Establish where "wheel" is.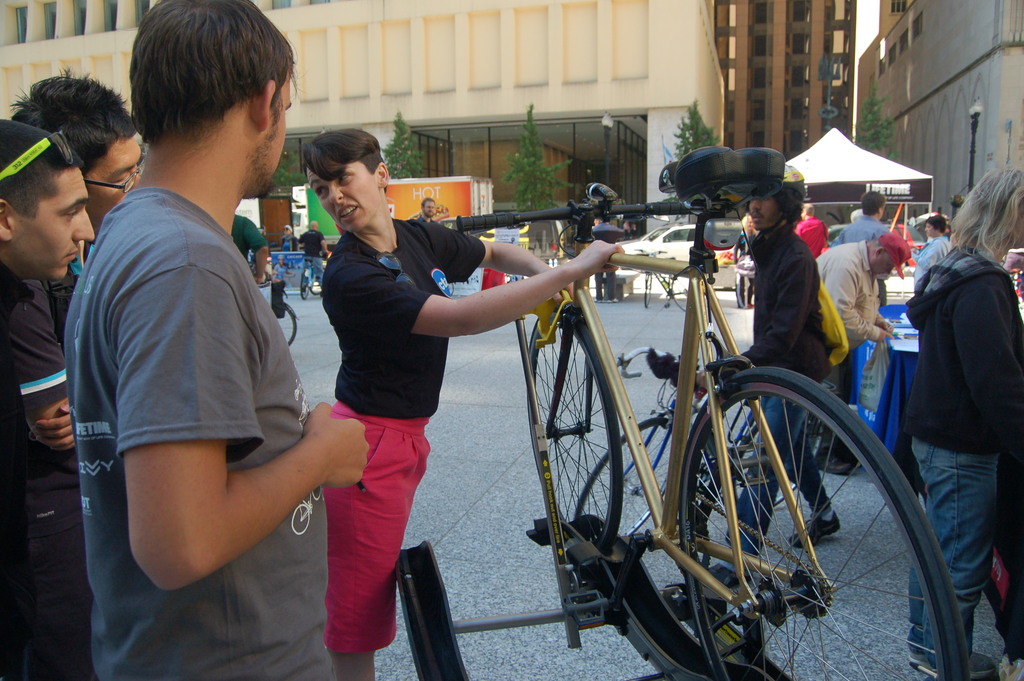
Established at (x1=669, y1=357, x2=970, y2=680).
